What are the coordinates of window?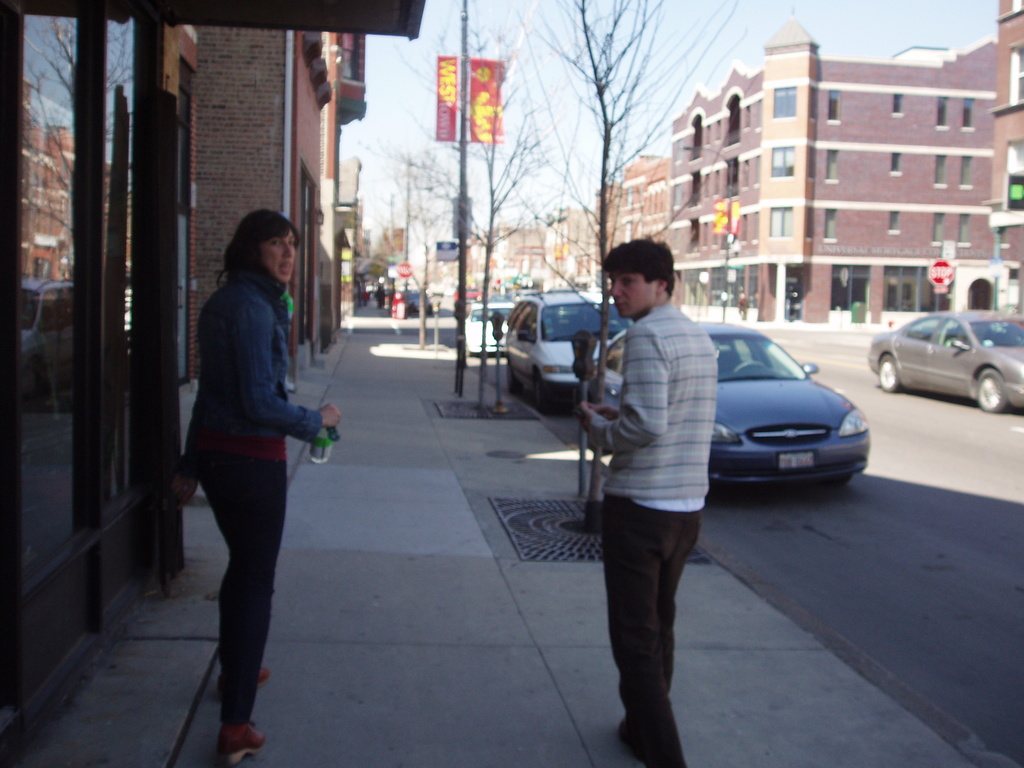
<box>769,205,792,235</box>.
